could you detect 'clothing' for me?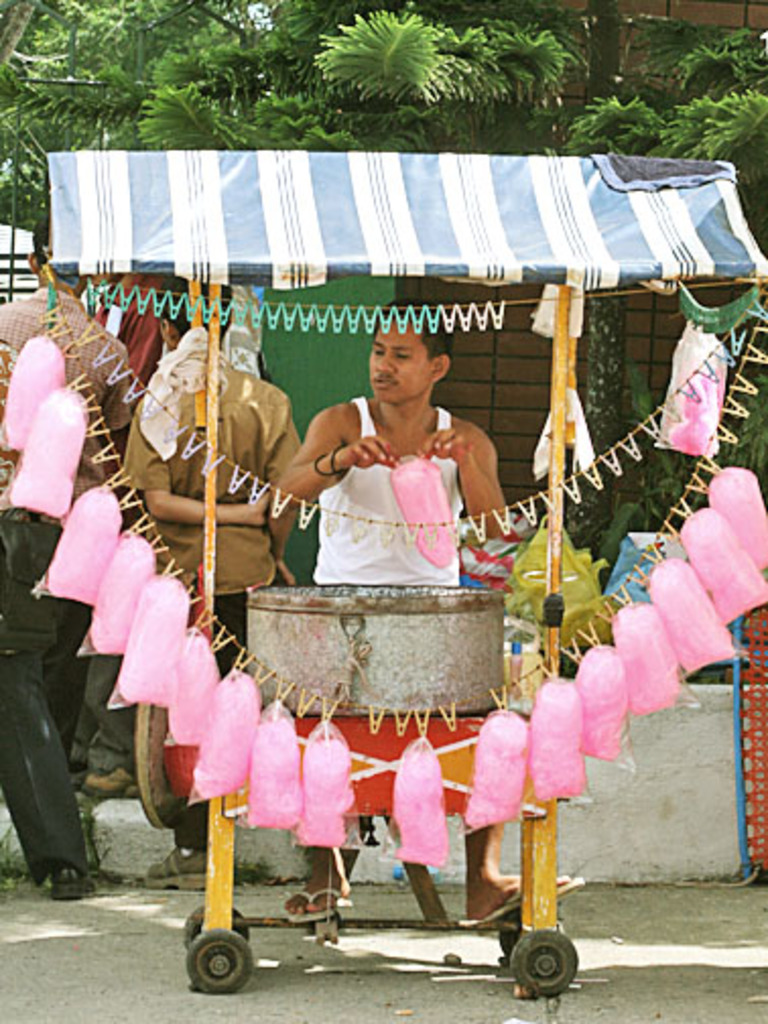
Detection result: (130,345,301,849).
